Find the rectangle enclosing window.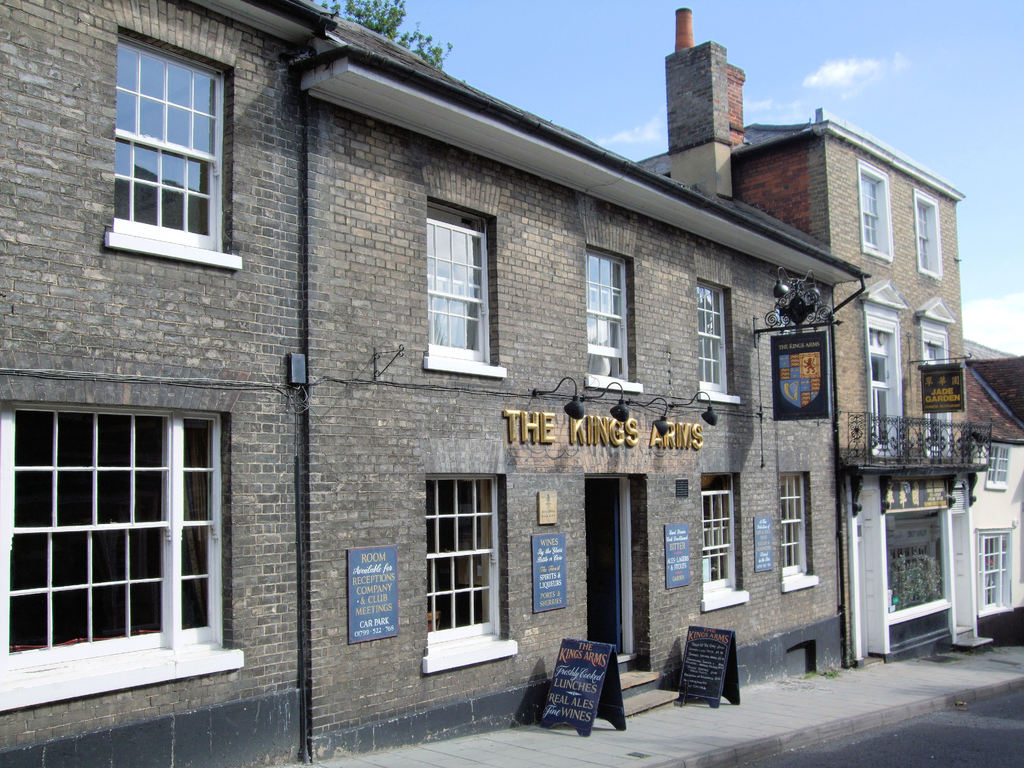
detection(976, 532, 1011, 616).
